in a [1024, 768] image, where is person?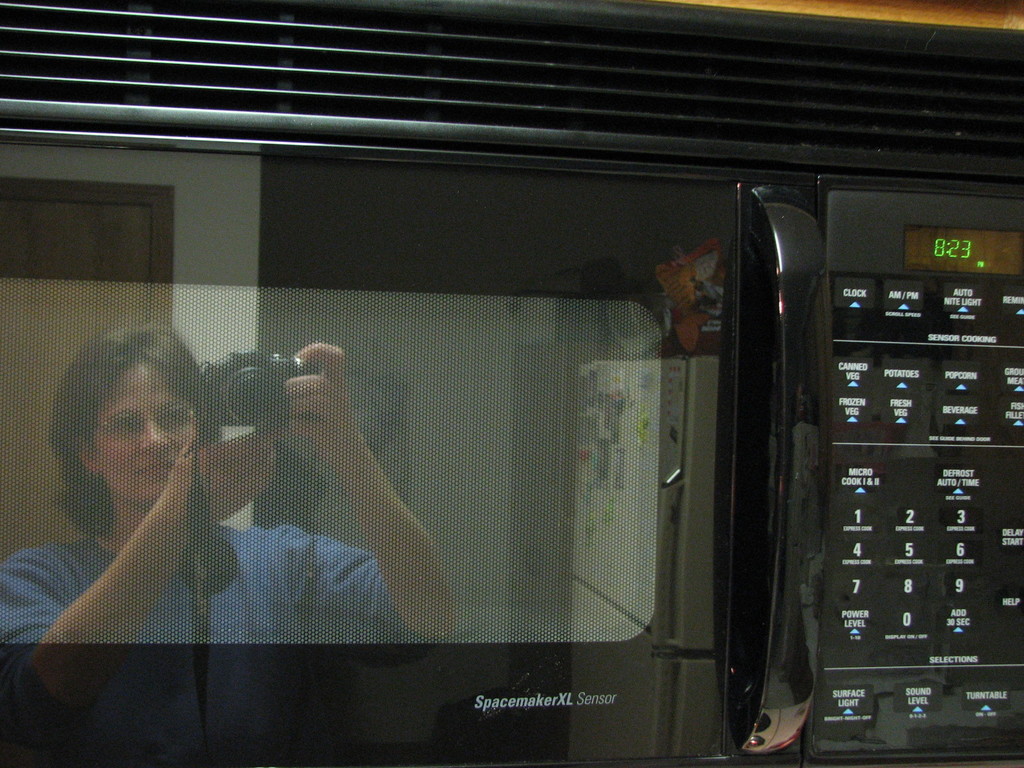
detection(0, 315, 474, 651).
